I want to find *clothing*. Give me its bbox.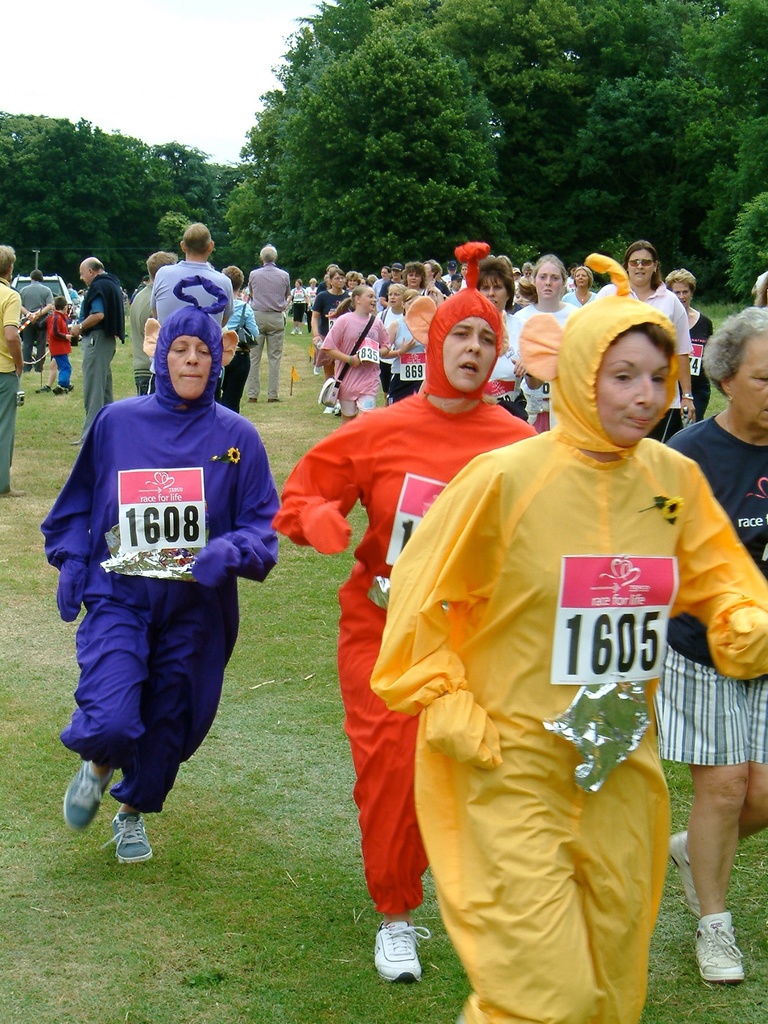
428 276 447 299.
